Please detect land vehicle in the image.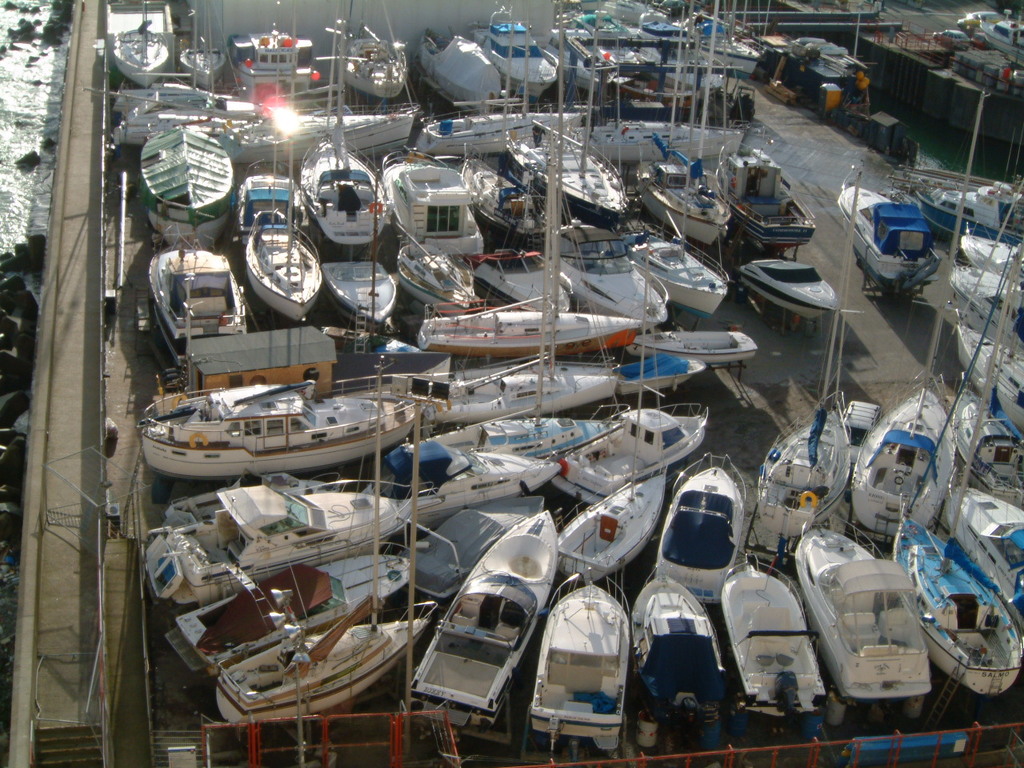
BBox(870, 193, 966, 293).
